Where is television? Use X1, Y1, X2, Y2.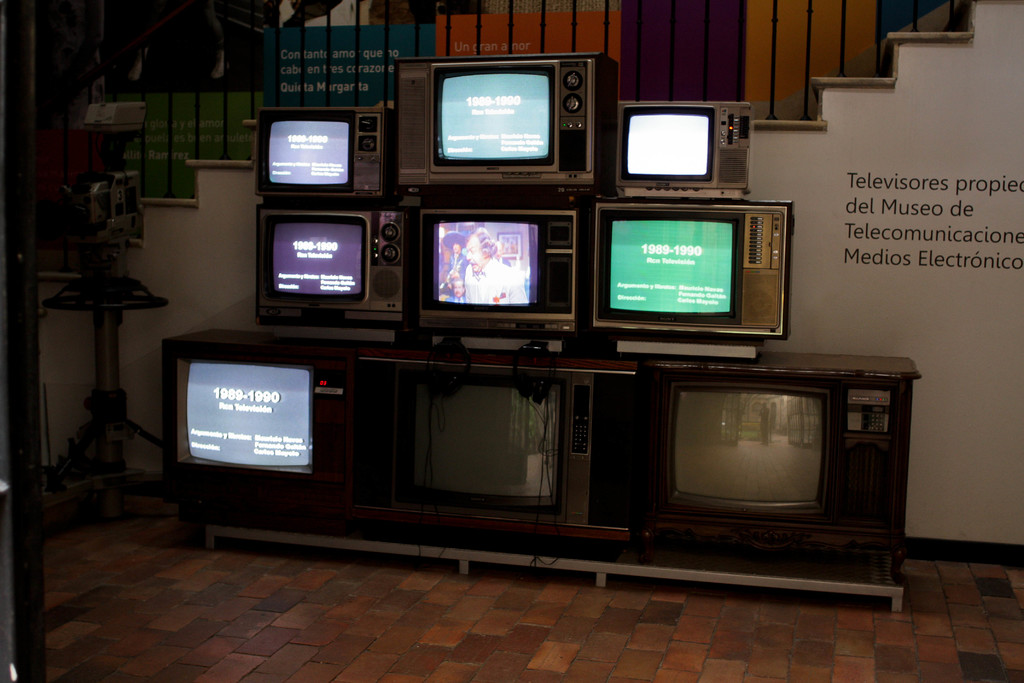
412, 199, 590, 347.
